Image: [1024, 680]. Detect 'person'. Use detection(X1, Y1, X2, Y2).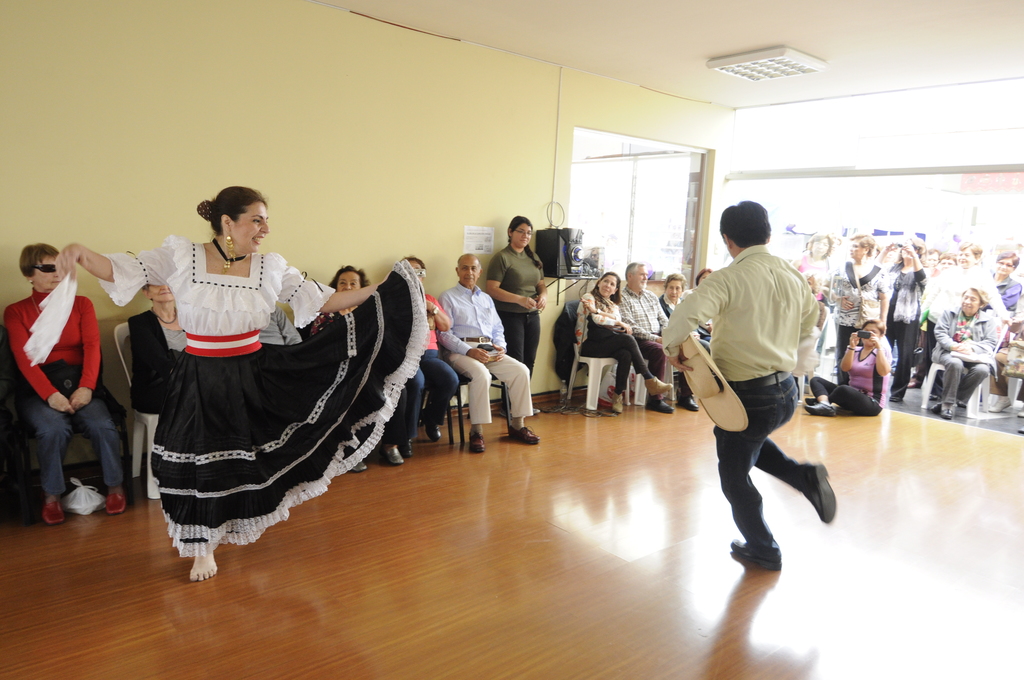
detection(823, 233, 882, 347).
